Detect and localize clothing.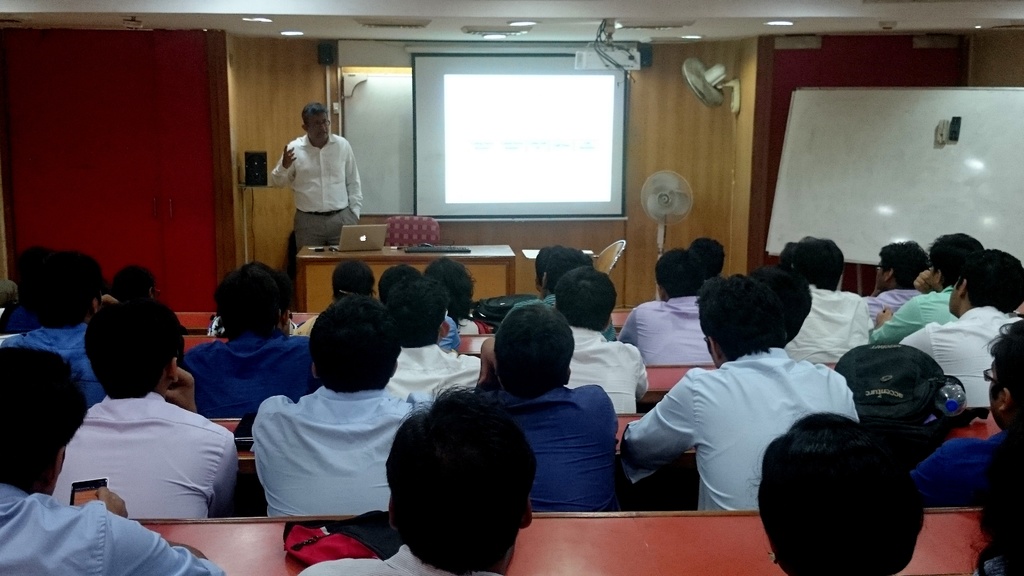
Localized at Rect(861, 283, 932, 334).
